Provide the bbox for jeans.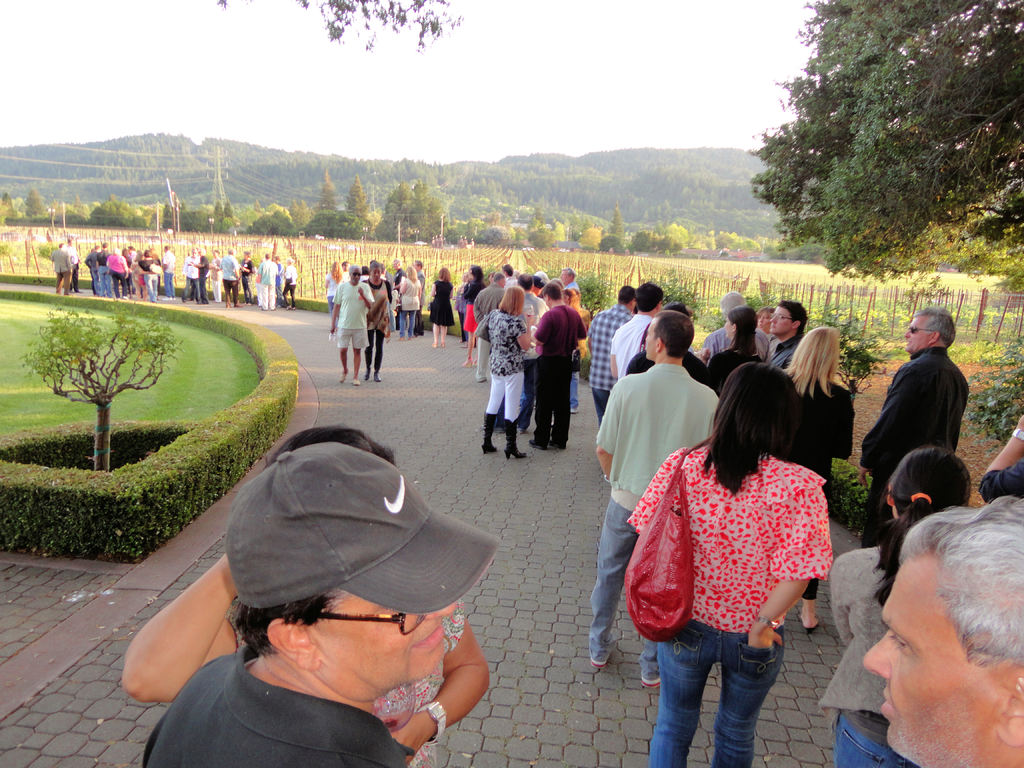
pyautogui.locateOnScreen(643, 628, 798, 764).
